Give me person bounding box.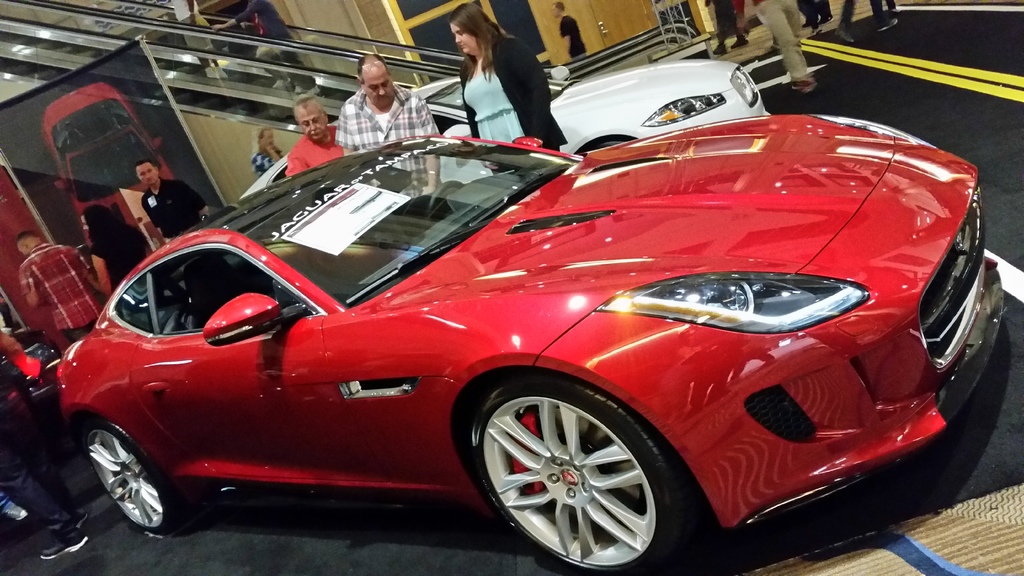
left=701, top=0, right=750, bottom=56.
